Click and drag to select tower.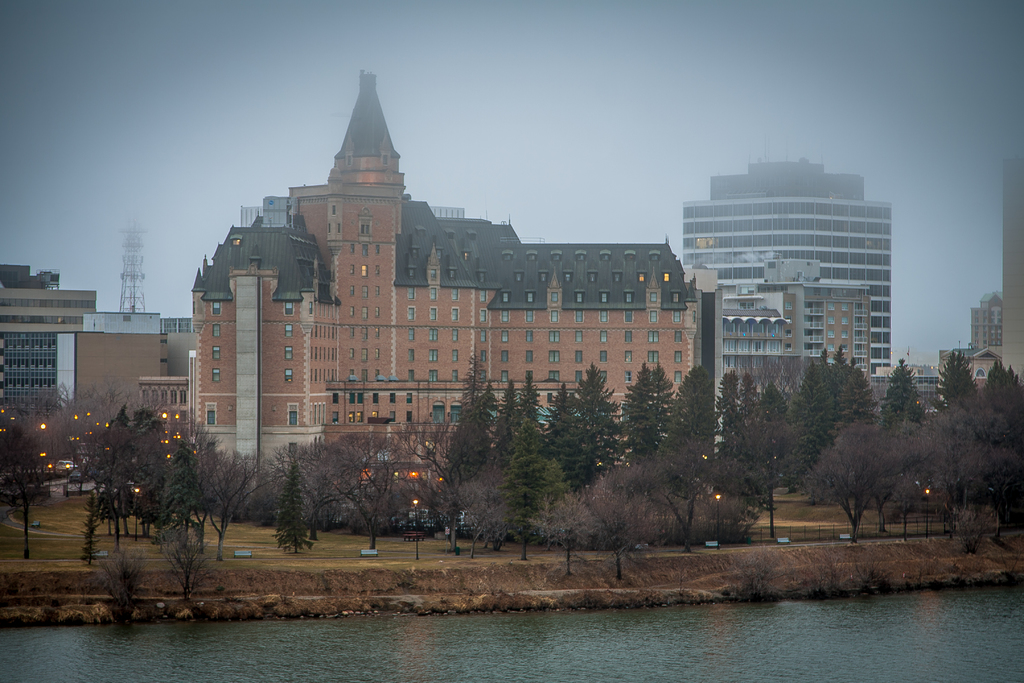
Selection: (687, 149, 889, 450).
